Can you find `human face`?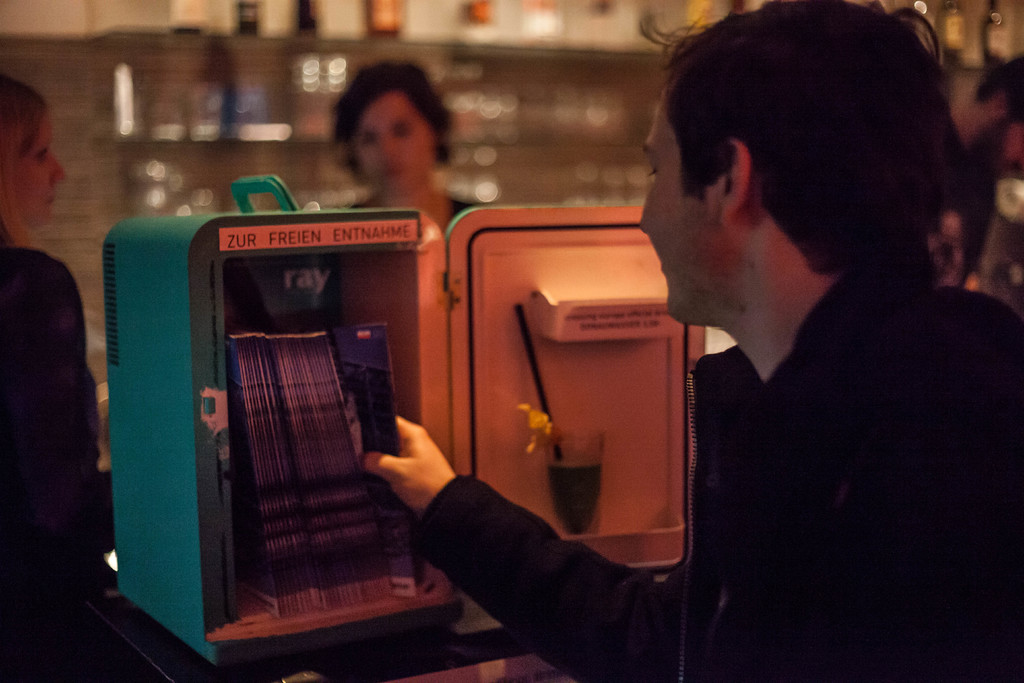
Yes, bounding box: crop(348, 79, 443, 192).
